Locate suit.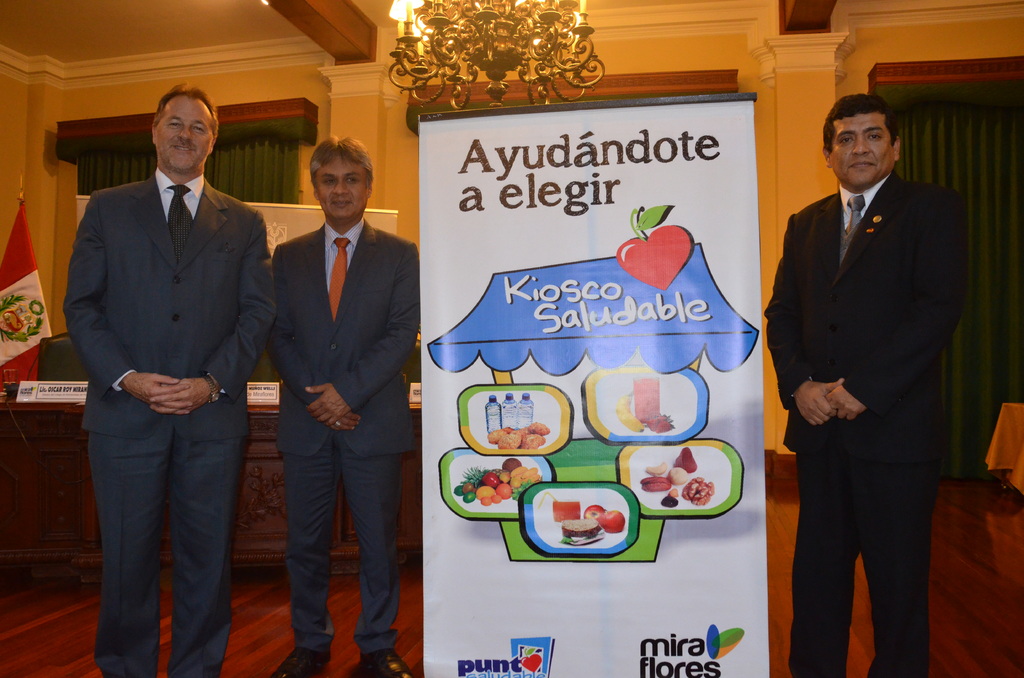
Bounding box: locate(57, 170, 266, 677).
